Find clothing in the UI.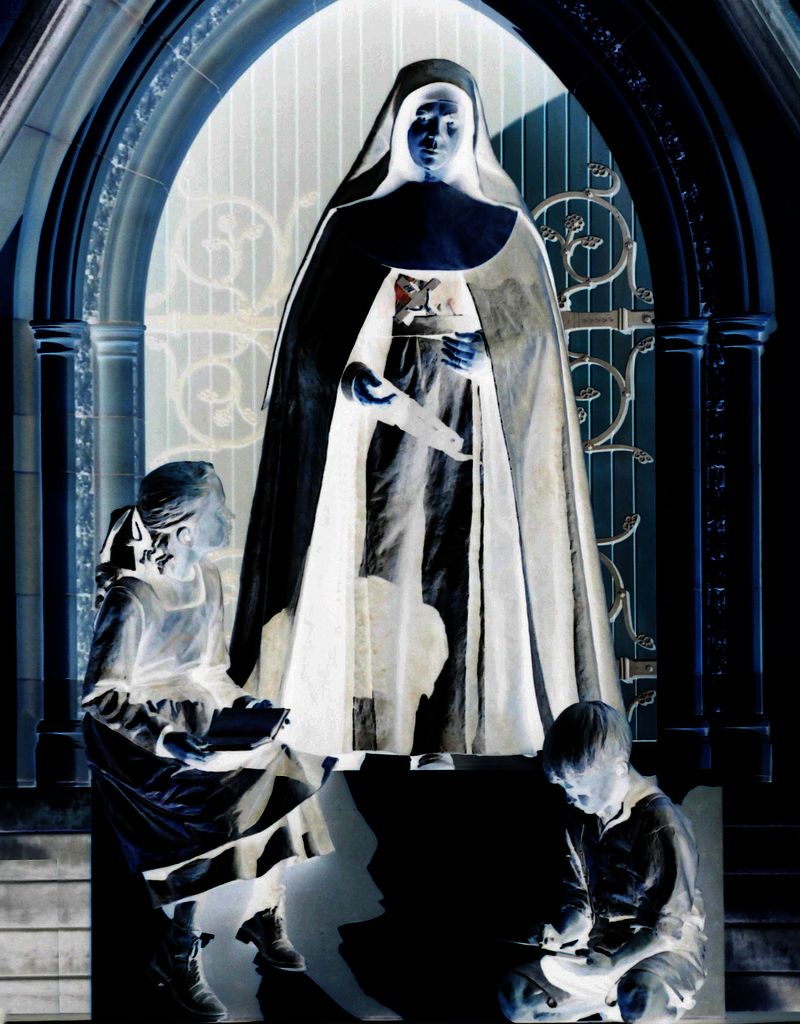
UI element at rect(95, 500, 284, 1023).
